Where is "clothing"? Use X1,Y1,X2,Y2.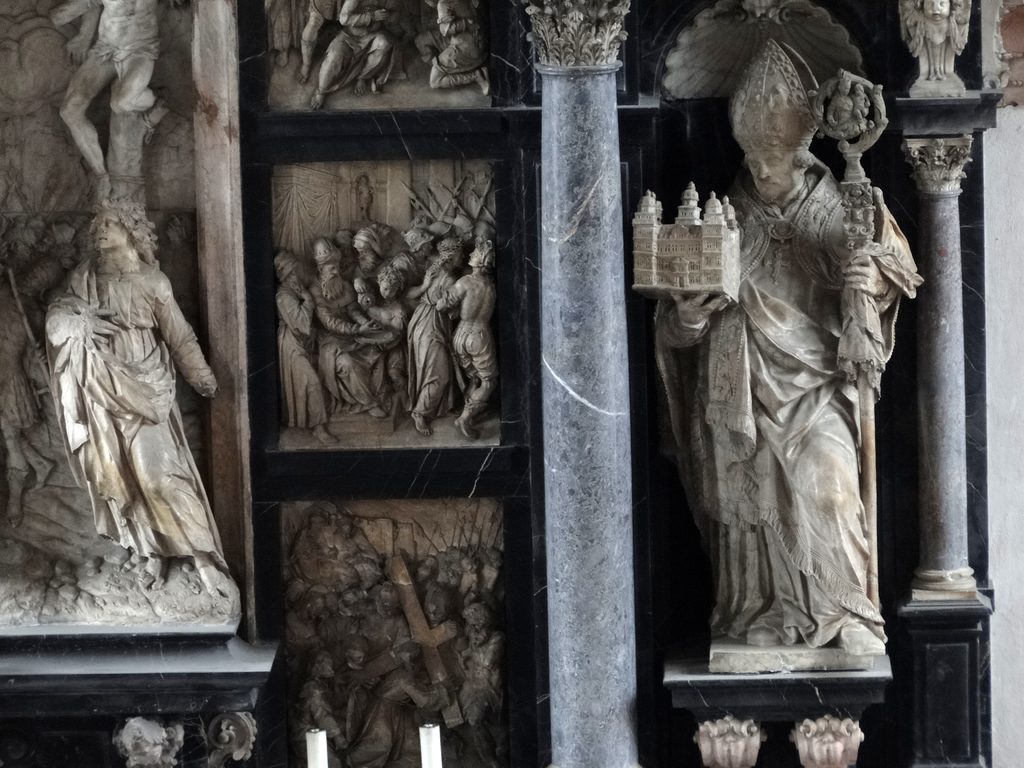
654,154,917,646.
